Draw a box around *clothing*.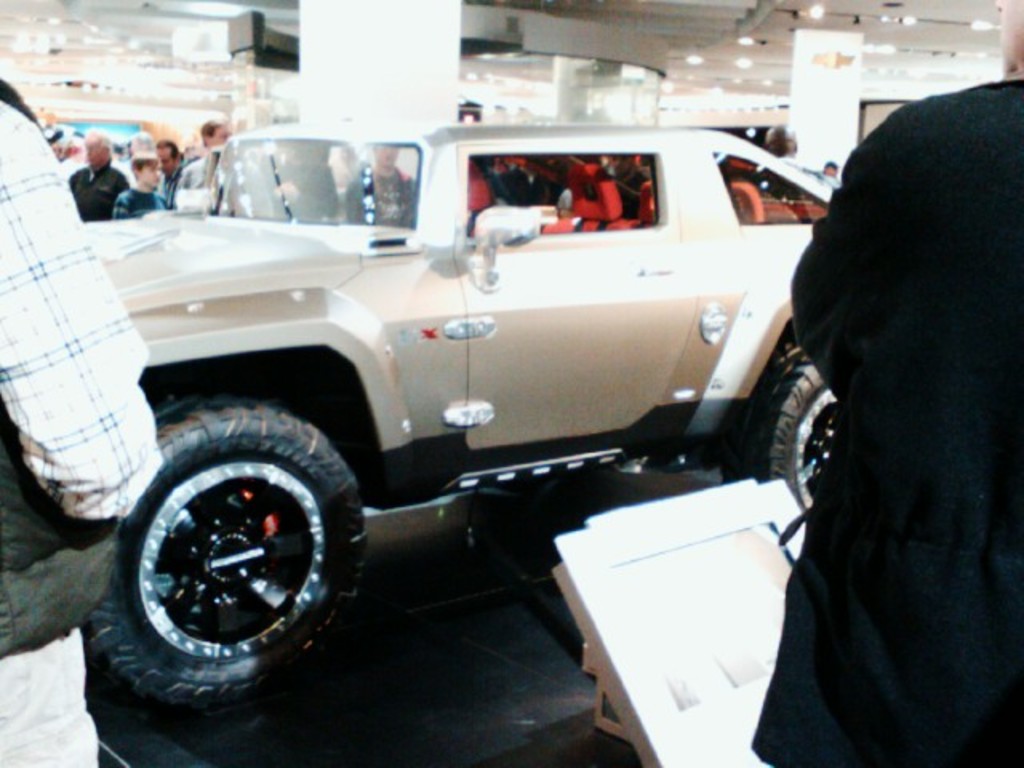
detection(110, 181, 166, 226).
